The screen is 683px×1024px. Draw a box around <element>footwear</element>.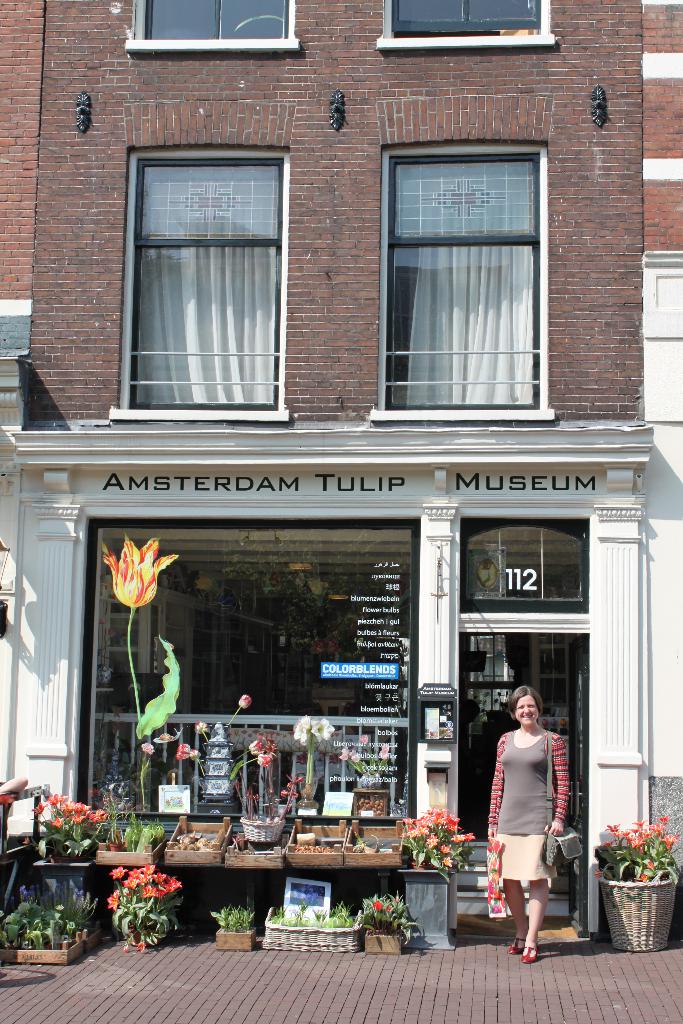
region(522, 945, 538, 961).
